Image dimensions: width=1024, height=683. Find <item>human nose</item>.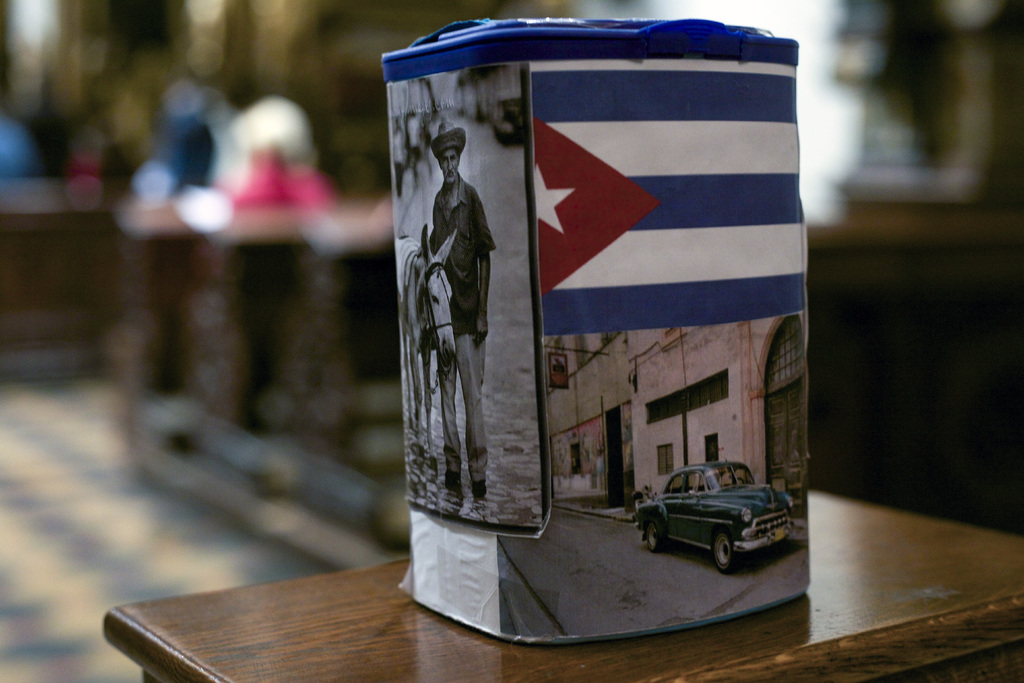
(x1=446, y1=158, x2=454, y2=172).
